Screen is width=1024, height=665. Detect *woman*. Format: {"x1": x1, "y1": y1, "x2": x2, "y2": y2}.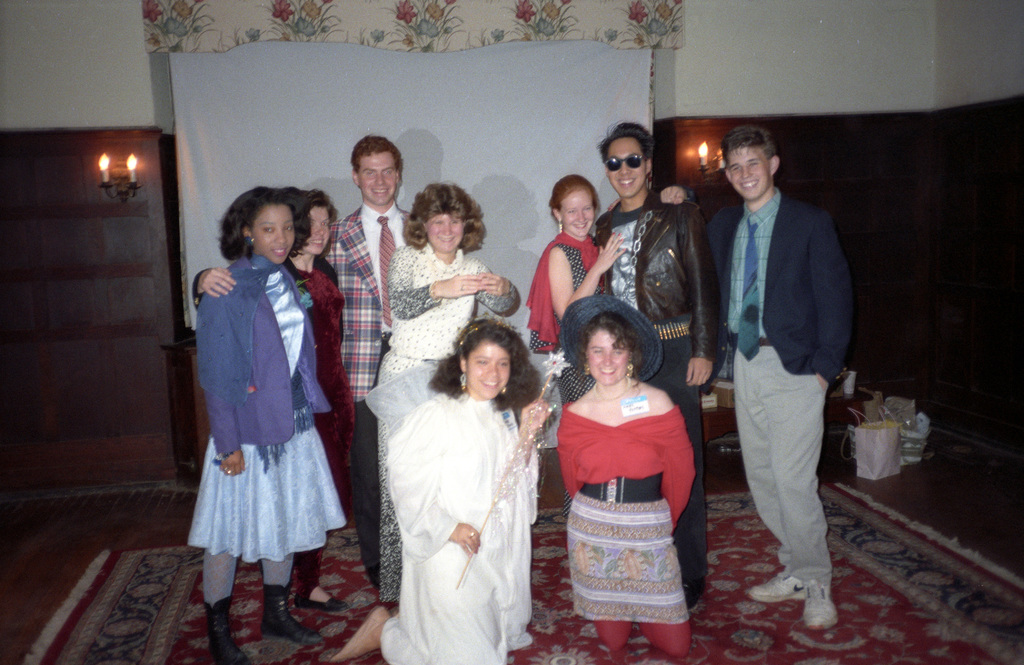
{"x1": 189, "y1": 188, "x2": 350, "y2": 621}.
